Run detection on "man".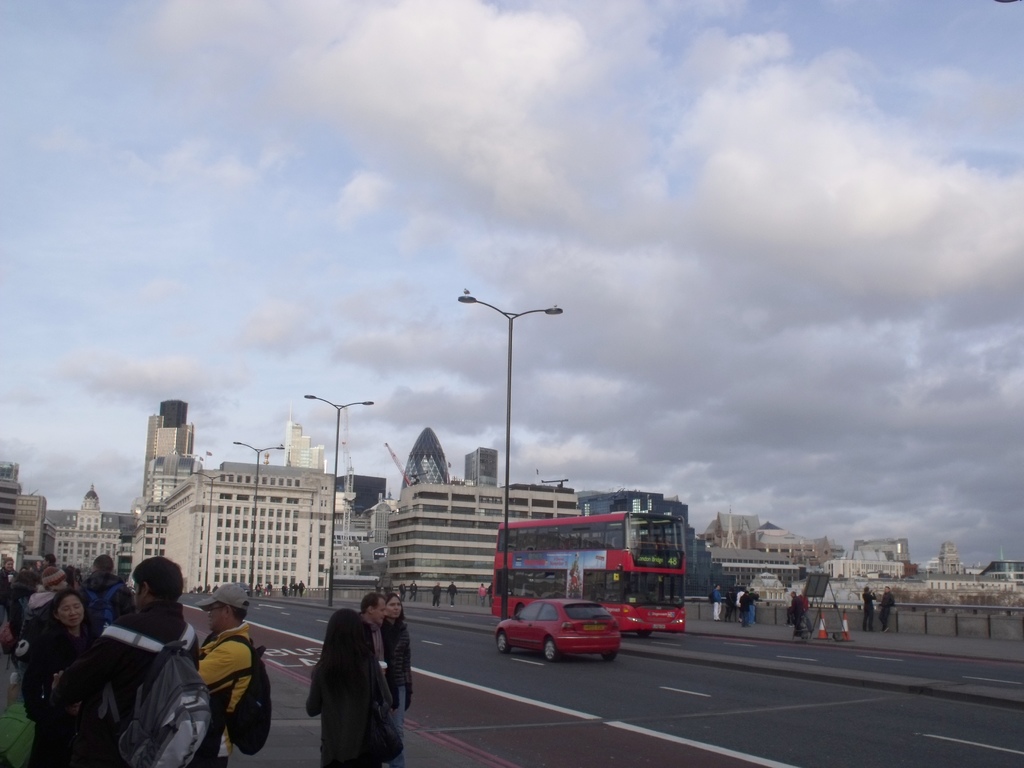
Result: (x1=739, y1=594, x2=753, y2=631).
